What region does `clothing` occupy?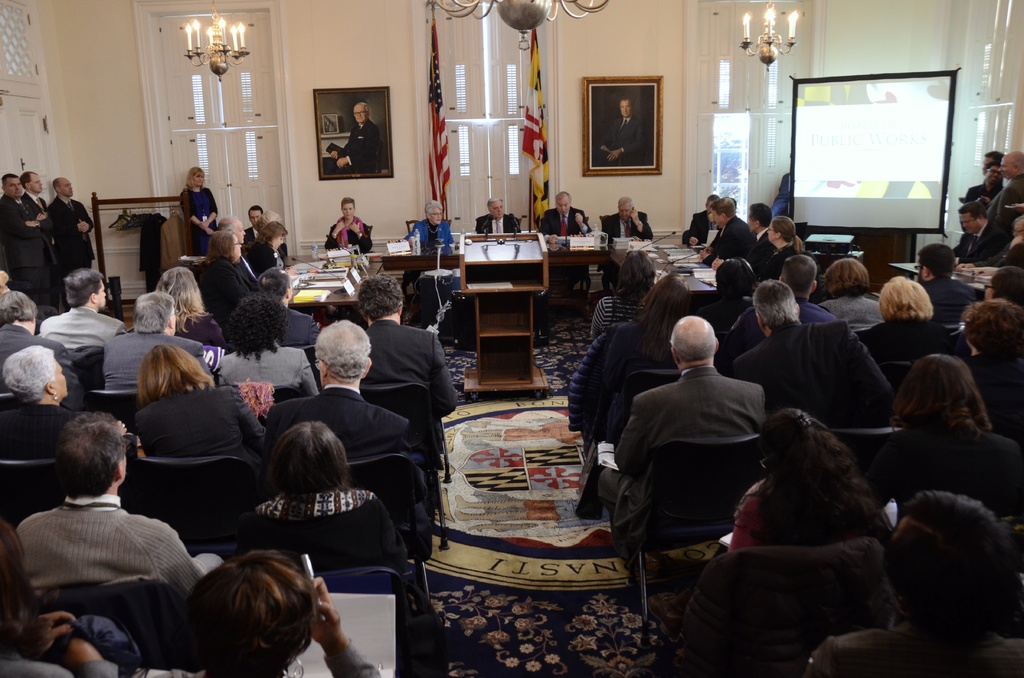
x1=342 y1=124 x2=378 y2=176.
